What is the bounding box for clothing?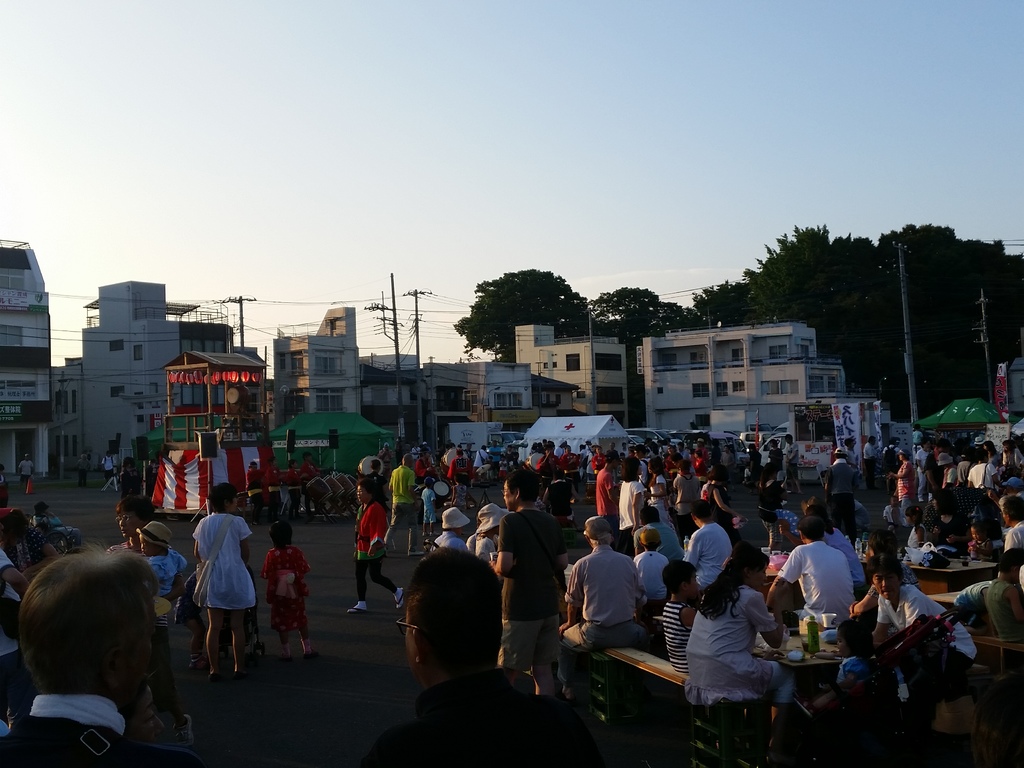
rect(657, 594, 696, 673).
